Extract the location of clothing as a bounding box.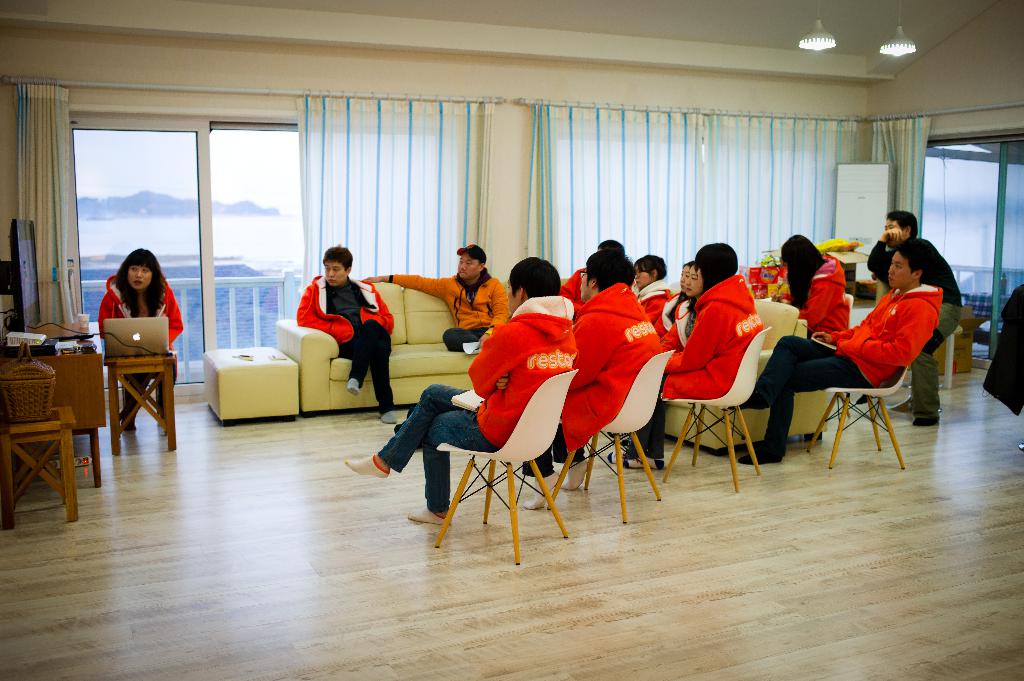
292 269 398 415.
